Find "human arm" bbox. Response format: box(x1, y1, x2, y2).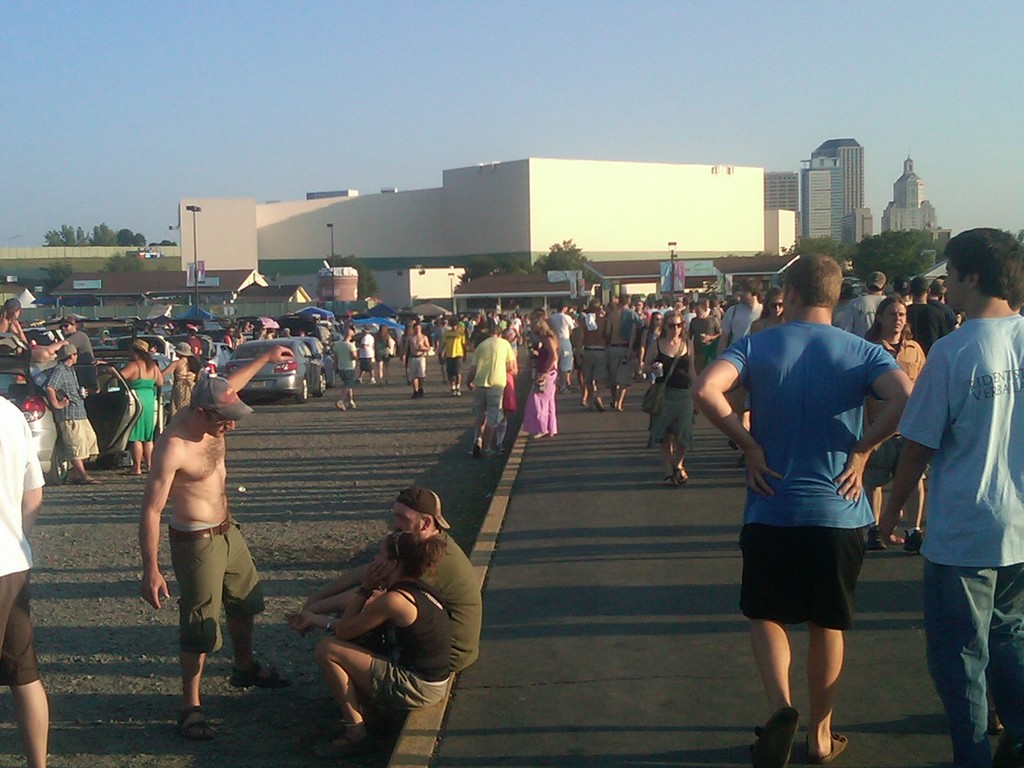
box(305, 563, 366, 598).
